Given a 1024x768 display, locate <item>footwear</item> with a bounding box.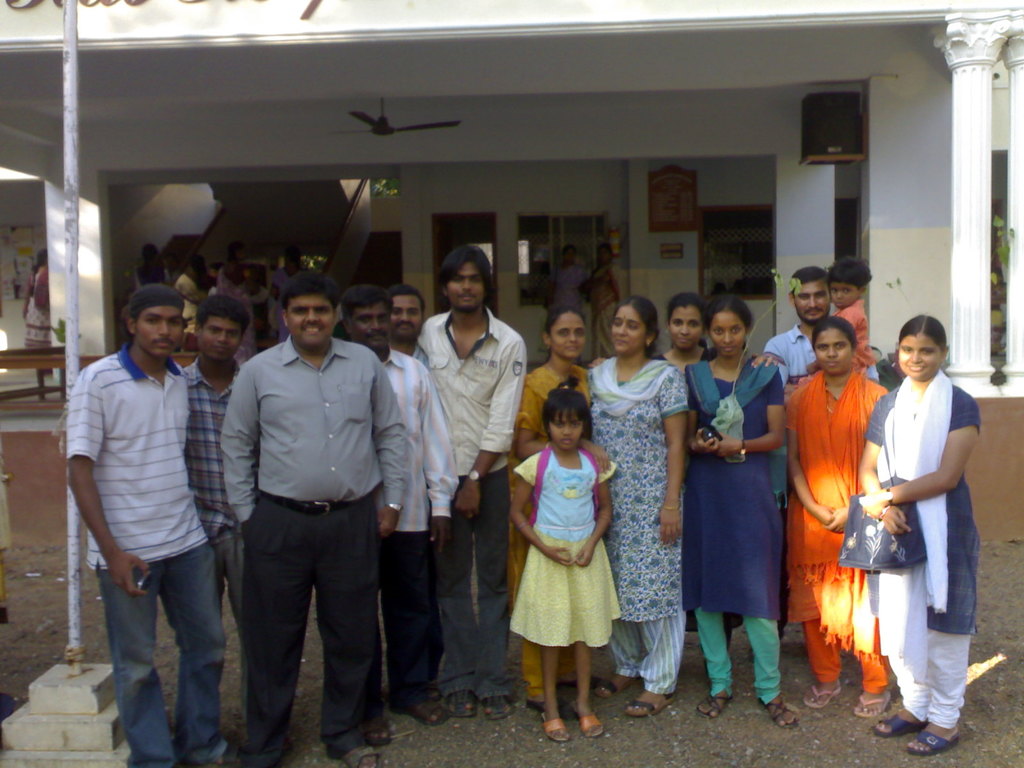
Located: box(763, 695, 804, 730).
